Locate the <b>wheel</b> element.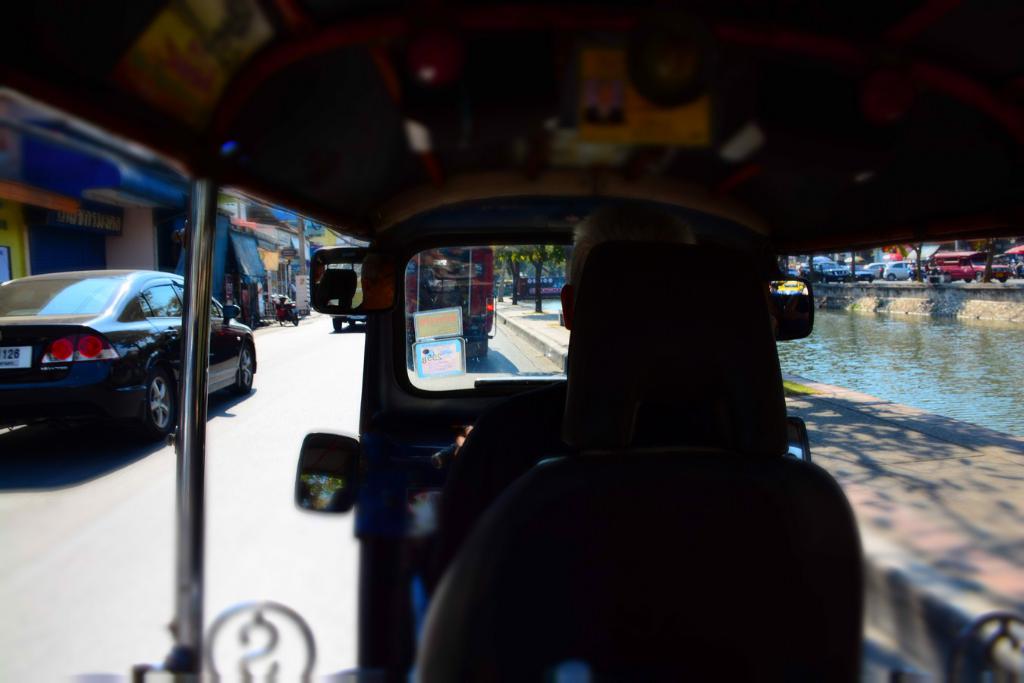
Element bbox: box=[234, 349, 259, 401].
